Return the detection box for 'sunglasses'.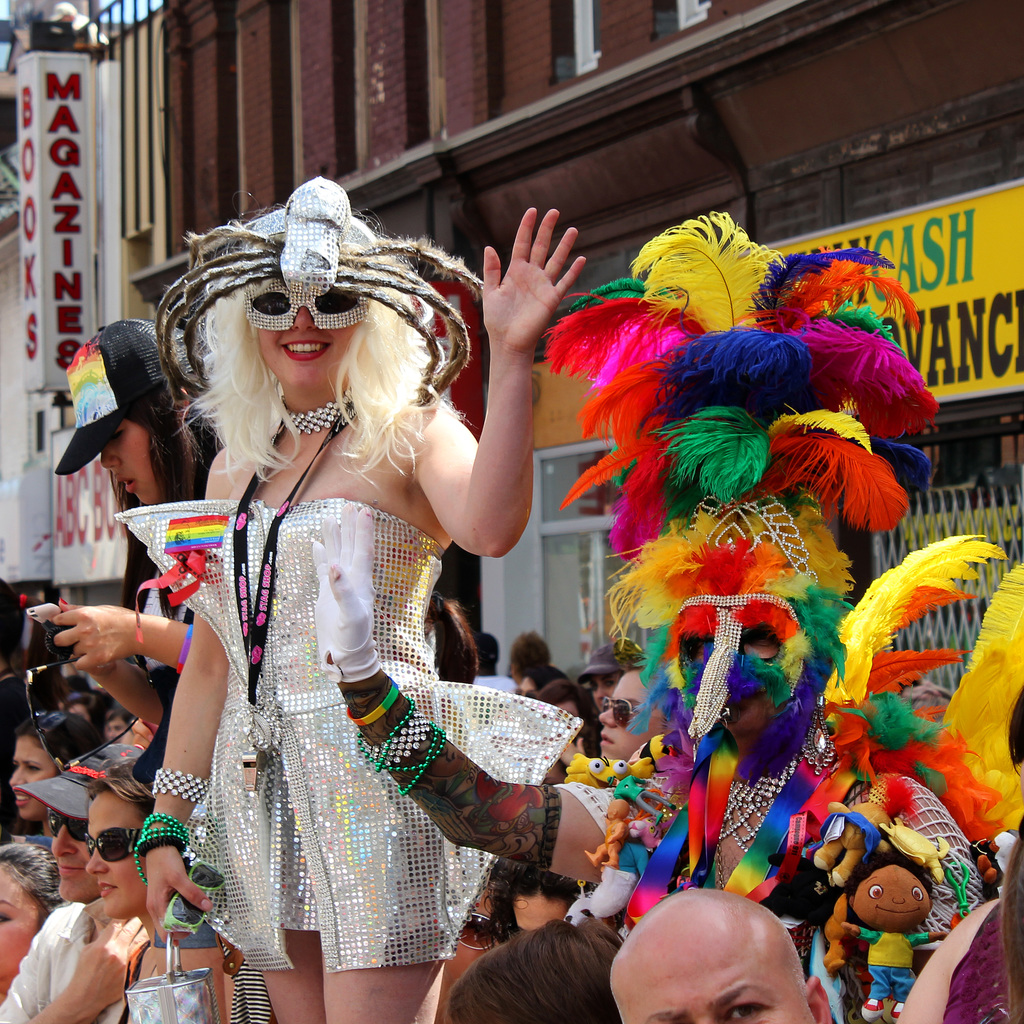
23 709 69 735.
